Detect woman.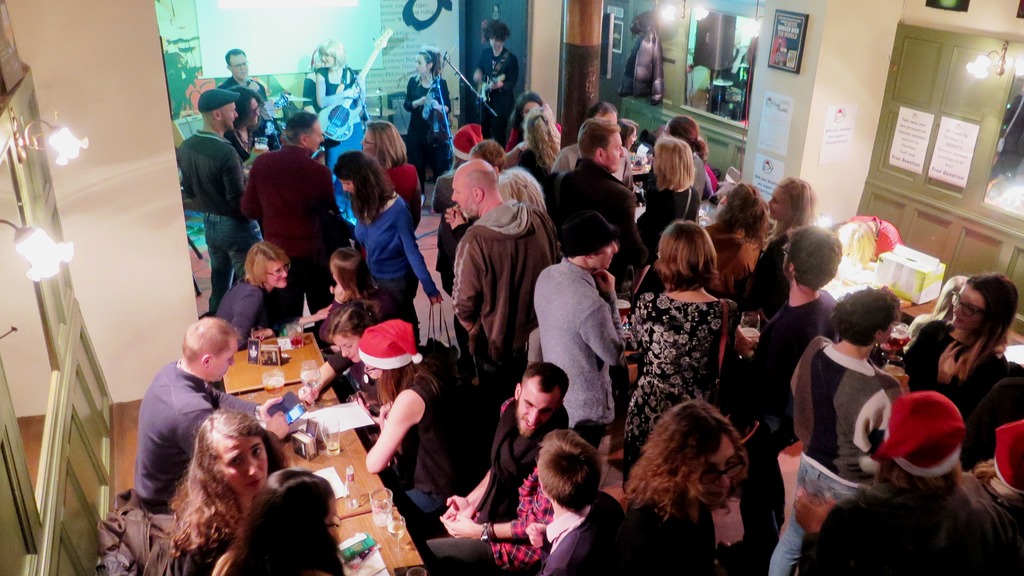
Detected at region(607, 393, 783, 568).
